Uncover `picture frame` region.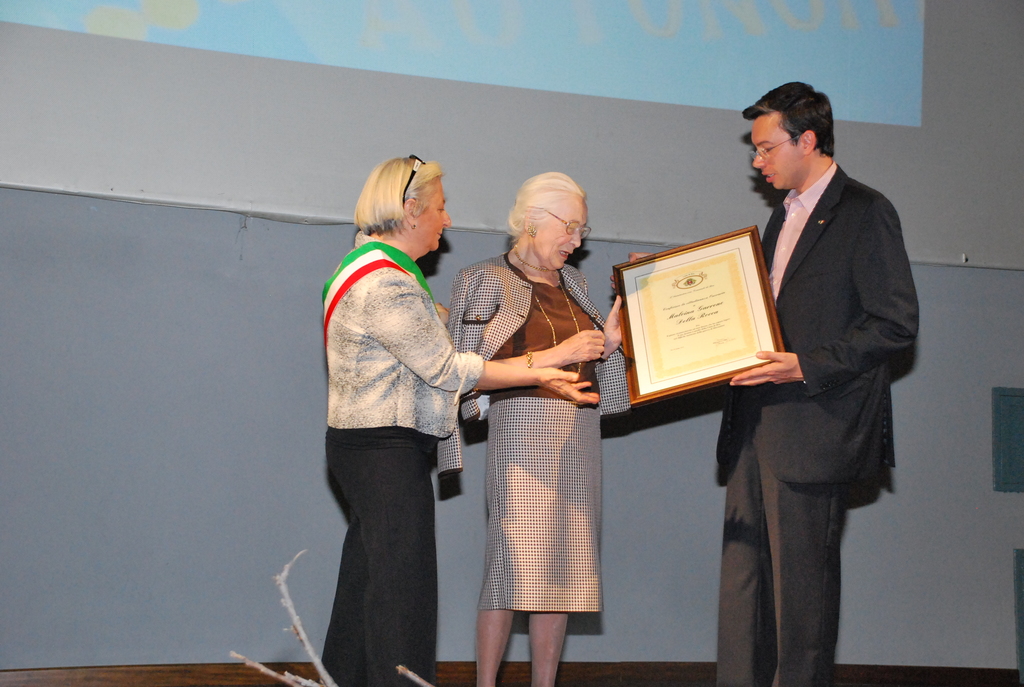
Uncovered: 605,241,782,399.
